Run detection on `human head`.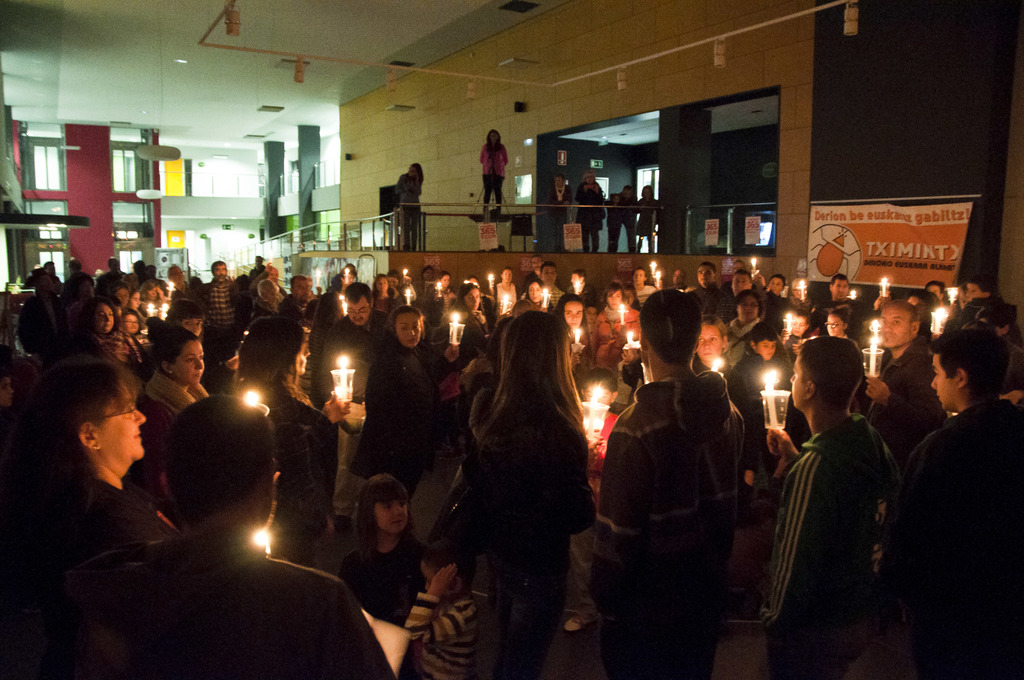
Result: [976, 305, 1012, 334].
